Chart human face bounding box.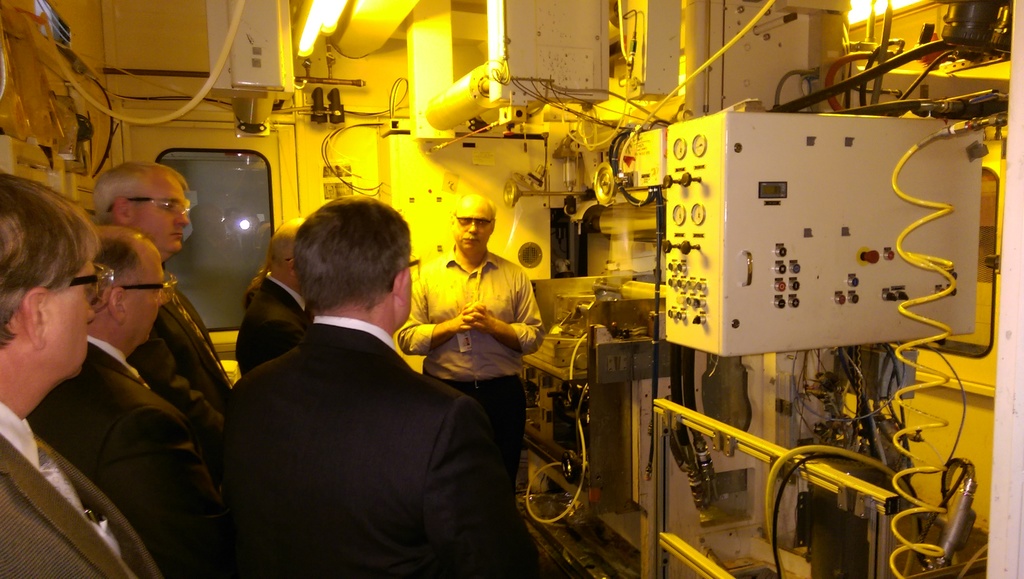
Charted: <region>452, 198, 488, 259</region>.
